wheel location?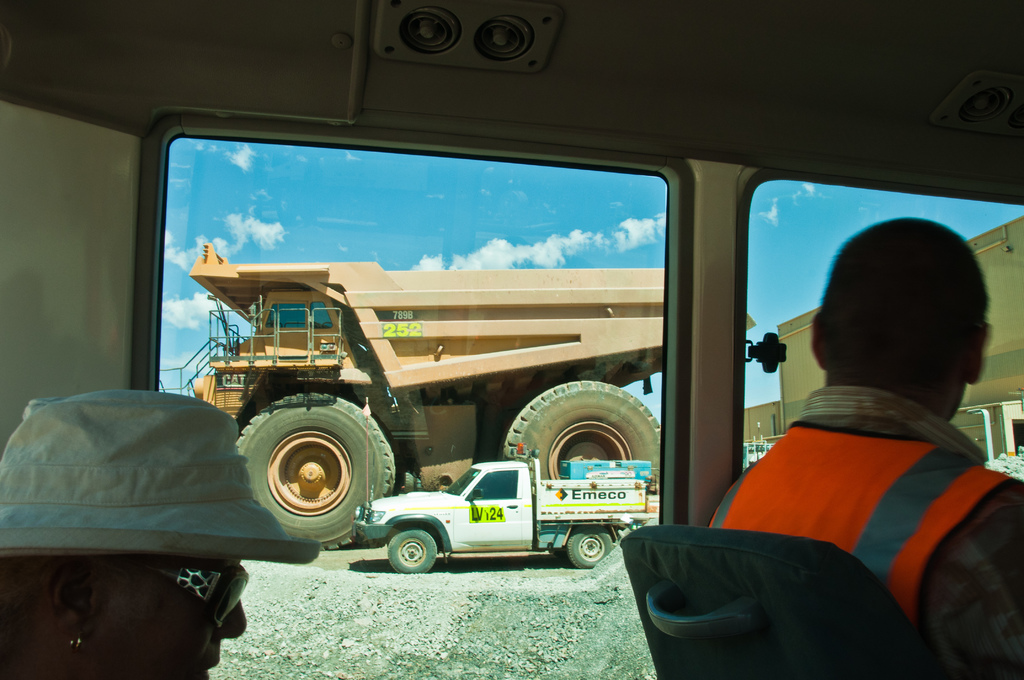
<region>387, 531, 436, 573</region>
